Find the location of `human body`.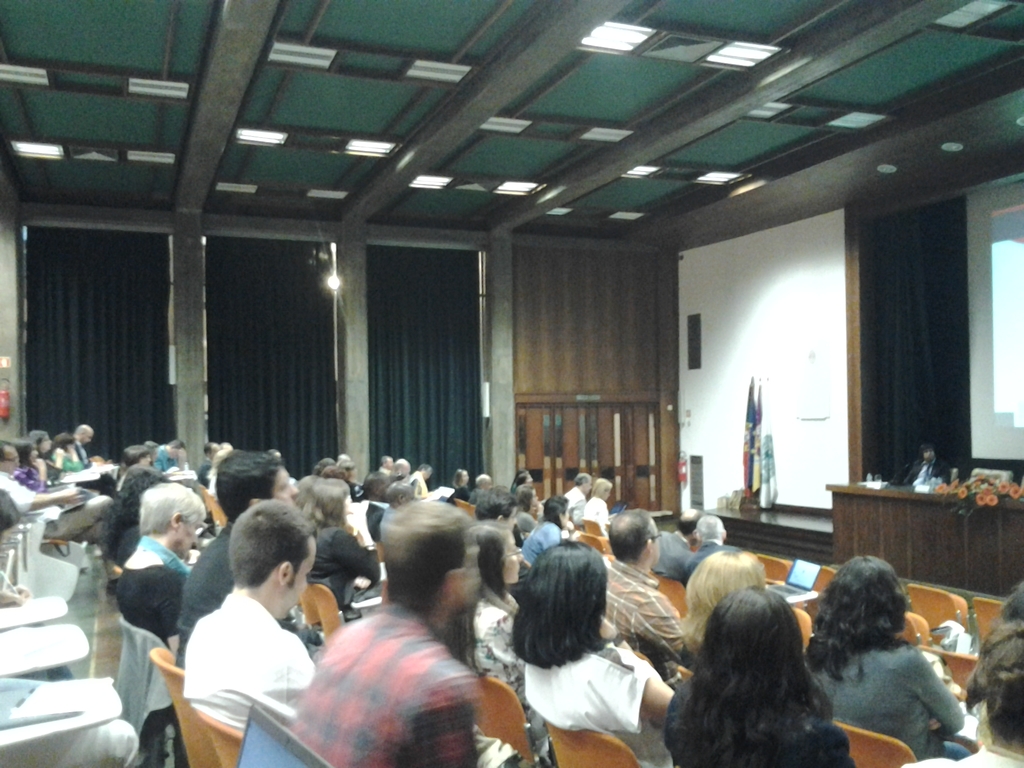
Location: bbox=[161, 496, 314, 765].
